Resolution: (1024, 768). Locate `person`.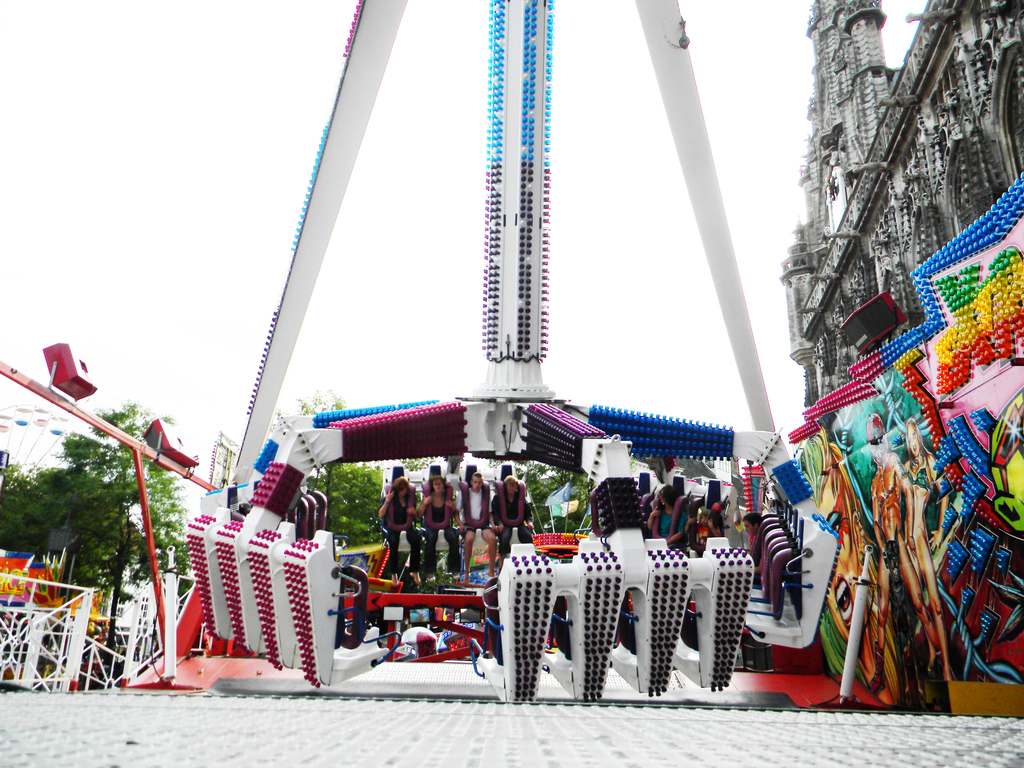
box=[458, 471, 493, 584].
